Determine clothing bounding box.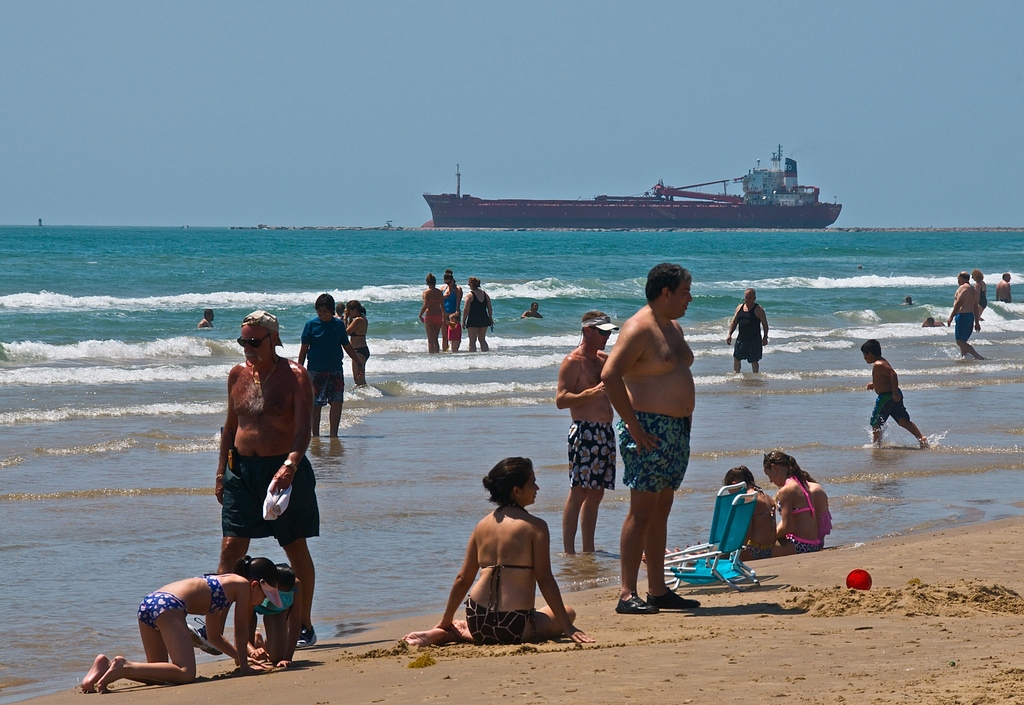
Determined: (614,407,693,497).
